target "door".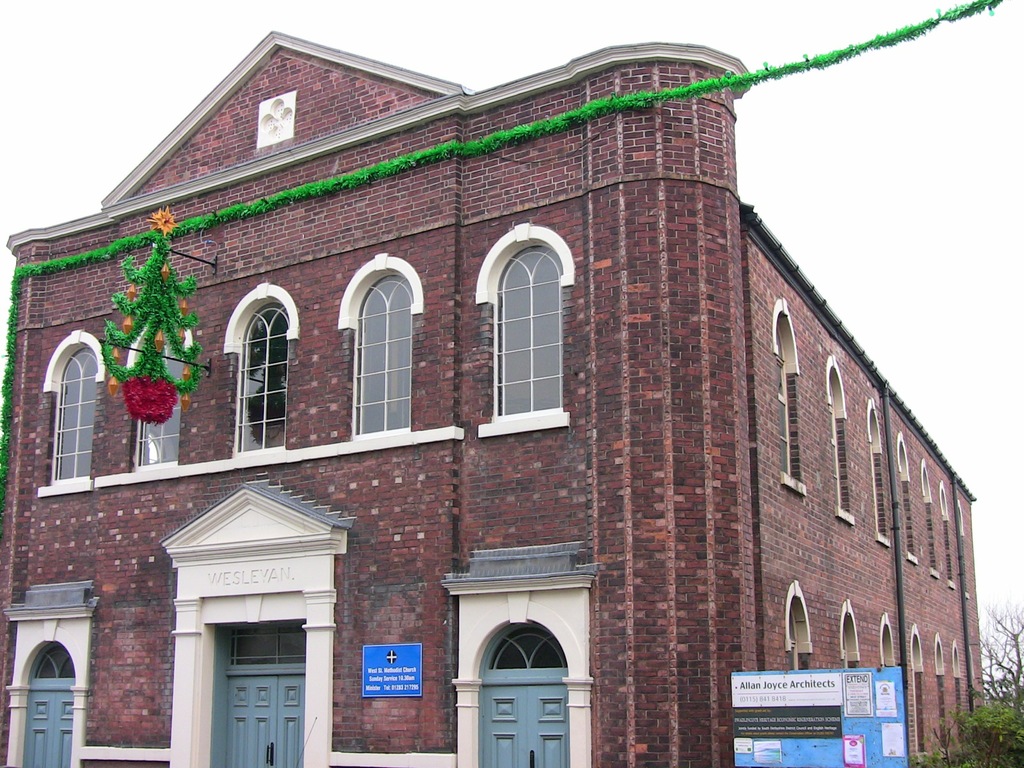
Target region: Rect(225, 671, 303, 767).
